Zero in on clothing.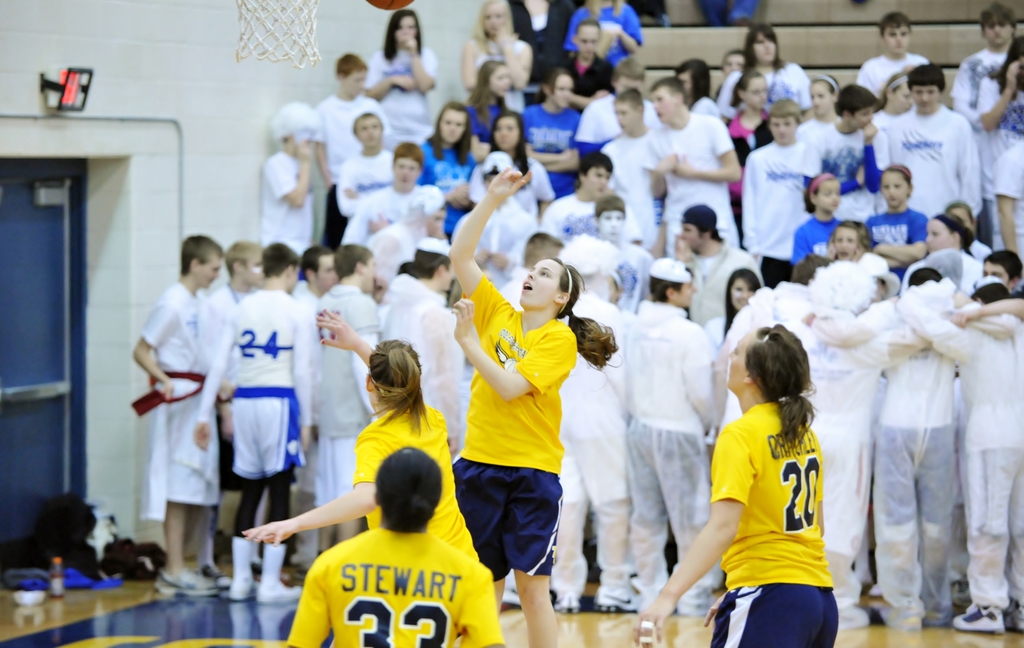
Zeroed in: [x1=598, y1=313, x2=740, y2=614].
